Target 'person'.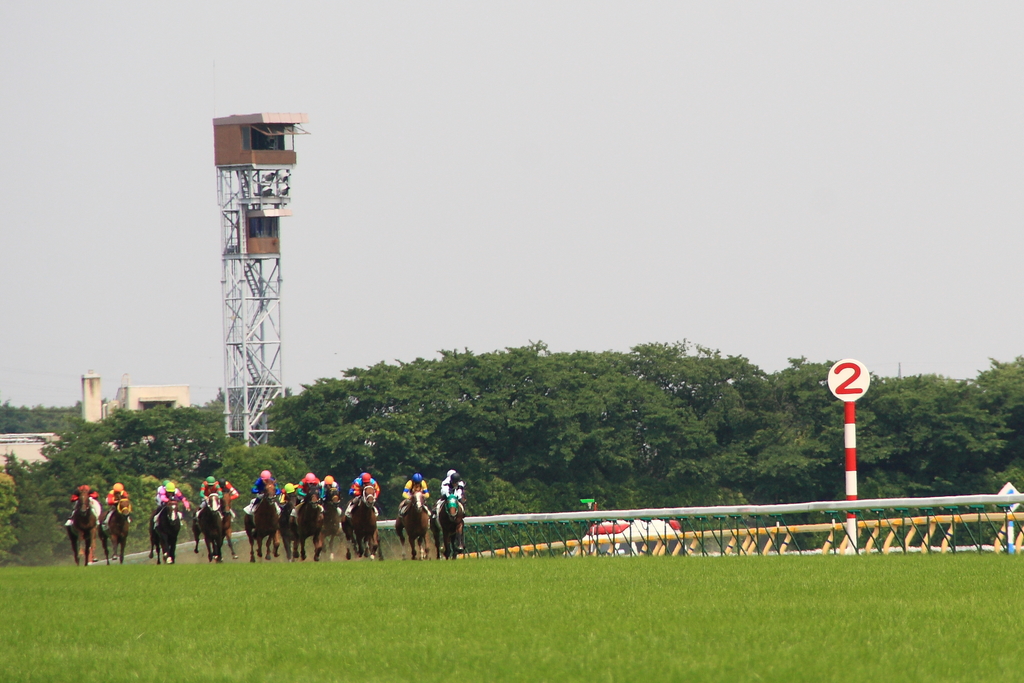
Target region: (x1=195, y1=472, x2=223, y2=520).
